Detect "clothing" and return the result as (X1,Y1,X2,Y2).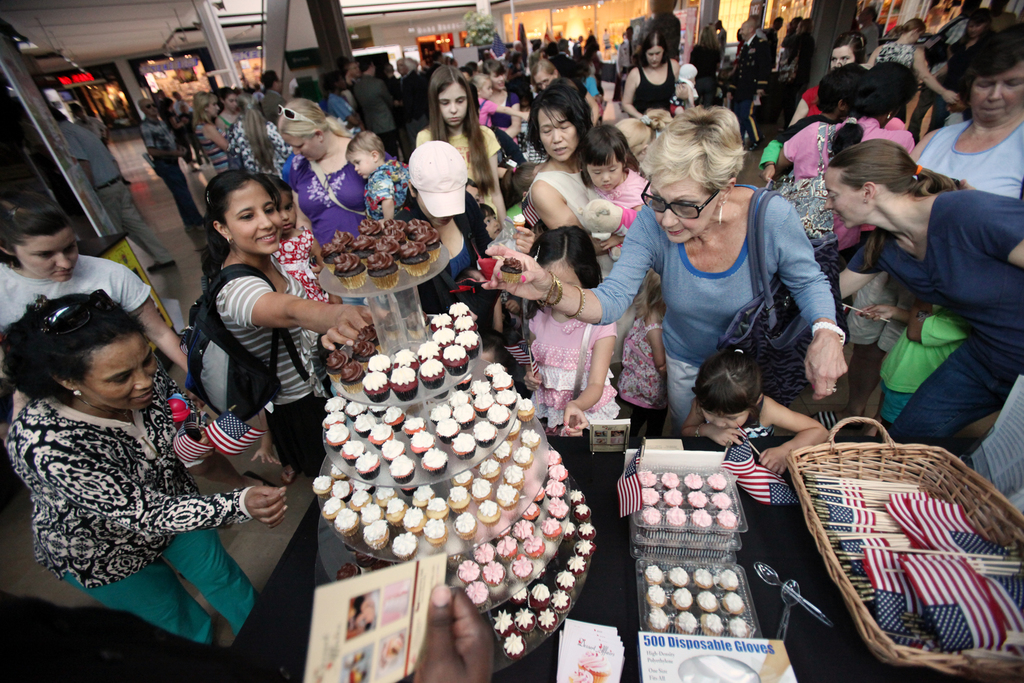
(845,180,1023,447).
